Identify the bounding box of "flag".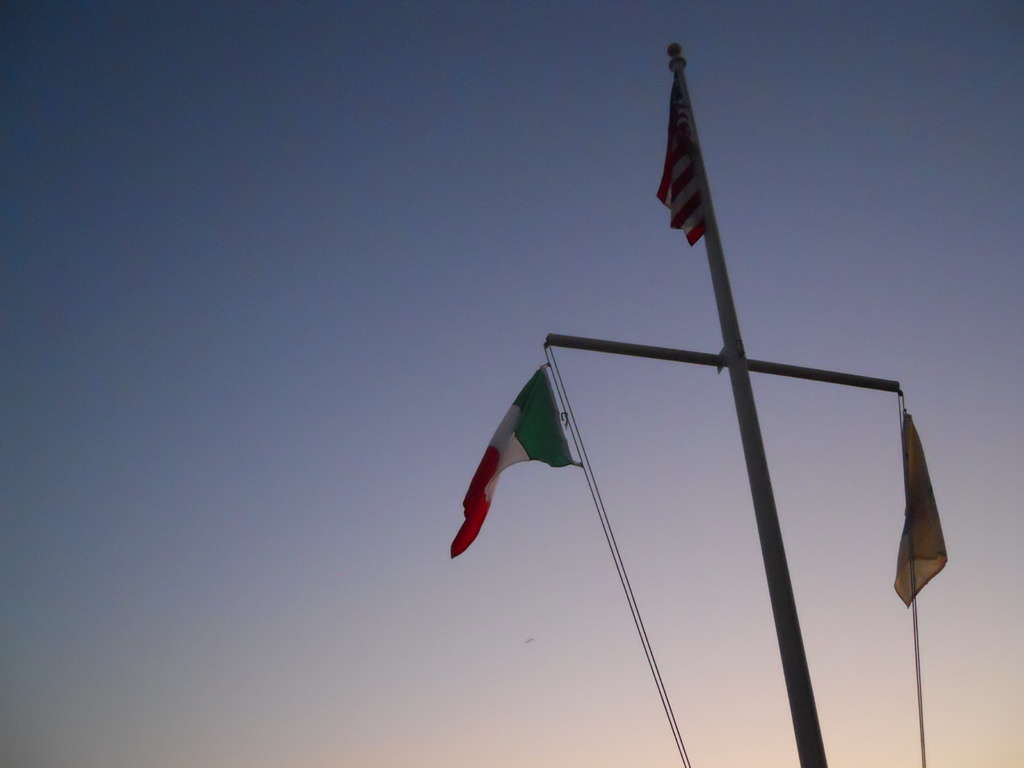
[x1=889, y1=408, x2=950, y2=609].
